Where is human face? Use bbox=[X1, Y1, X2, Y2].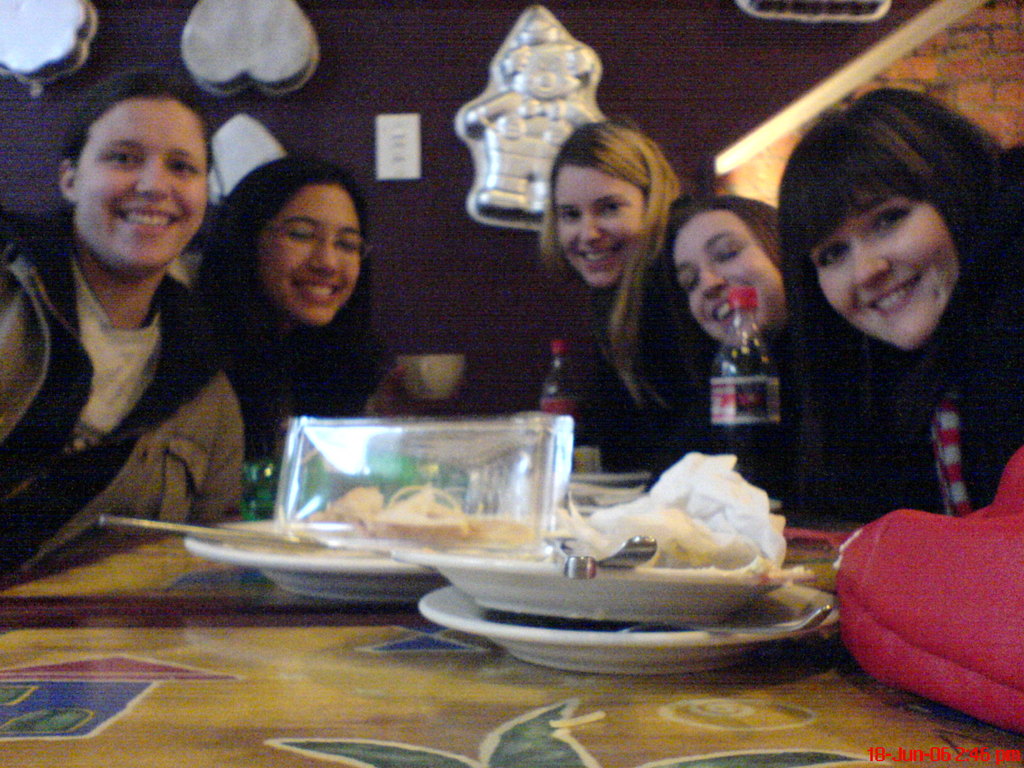
bbox=[75, 91, 205, 271].
